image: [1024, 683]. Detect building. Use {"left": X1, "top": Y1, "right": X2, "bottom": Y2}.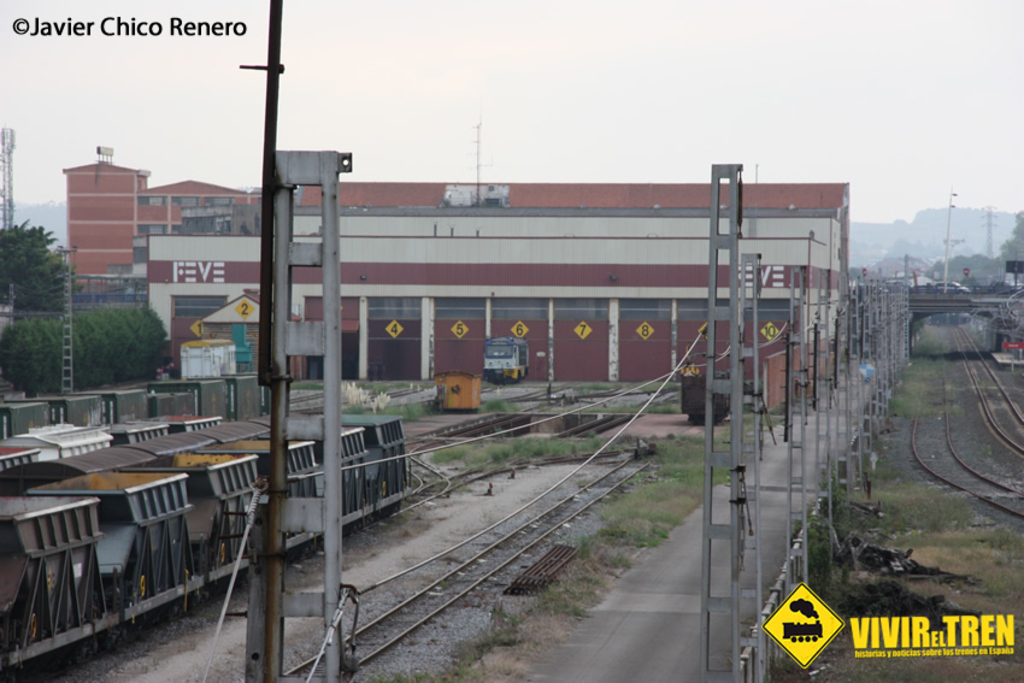
{"left": 130, "top": 201, "right": 847, "bottom": 412}.
